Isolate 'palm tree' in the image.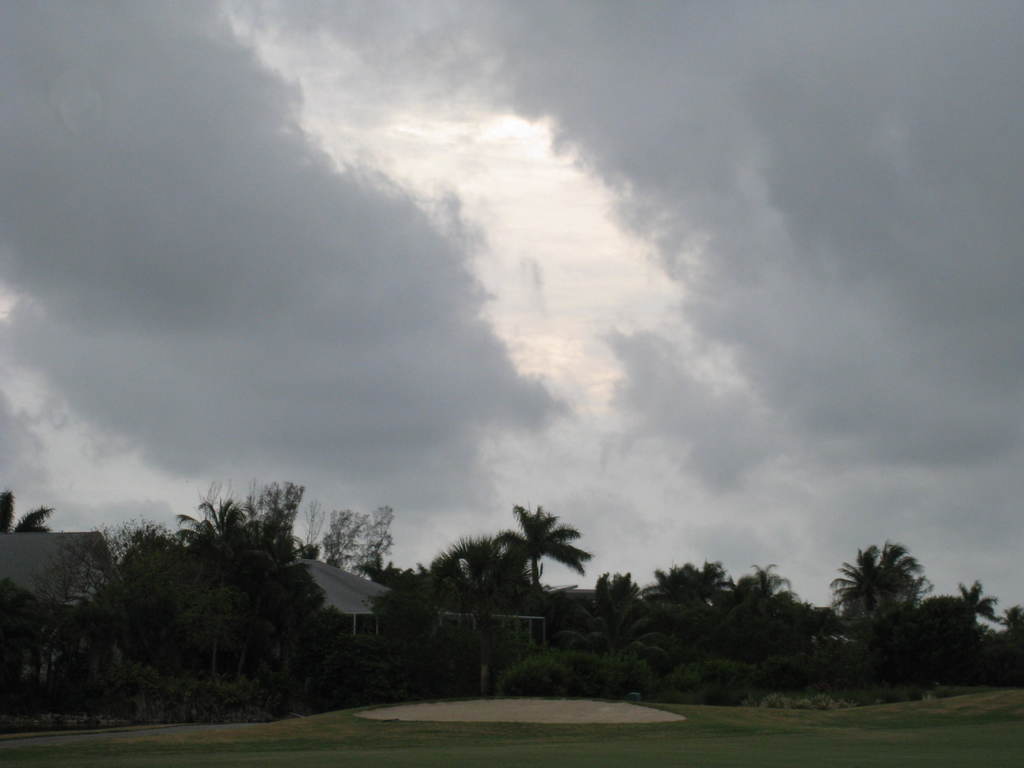
Isolated region: bbox=(940, 580, 987, 648).
